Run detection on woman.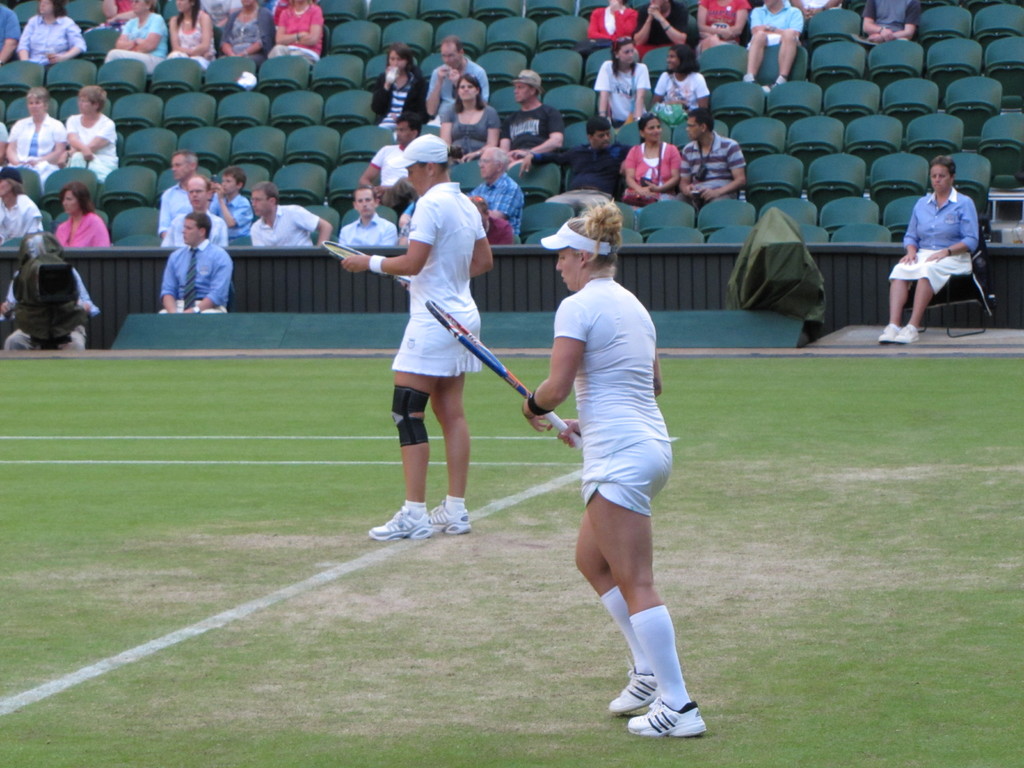
Result: select_region(265, 0, 324, 62).
